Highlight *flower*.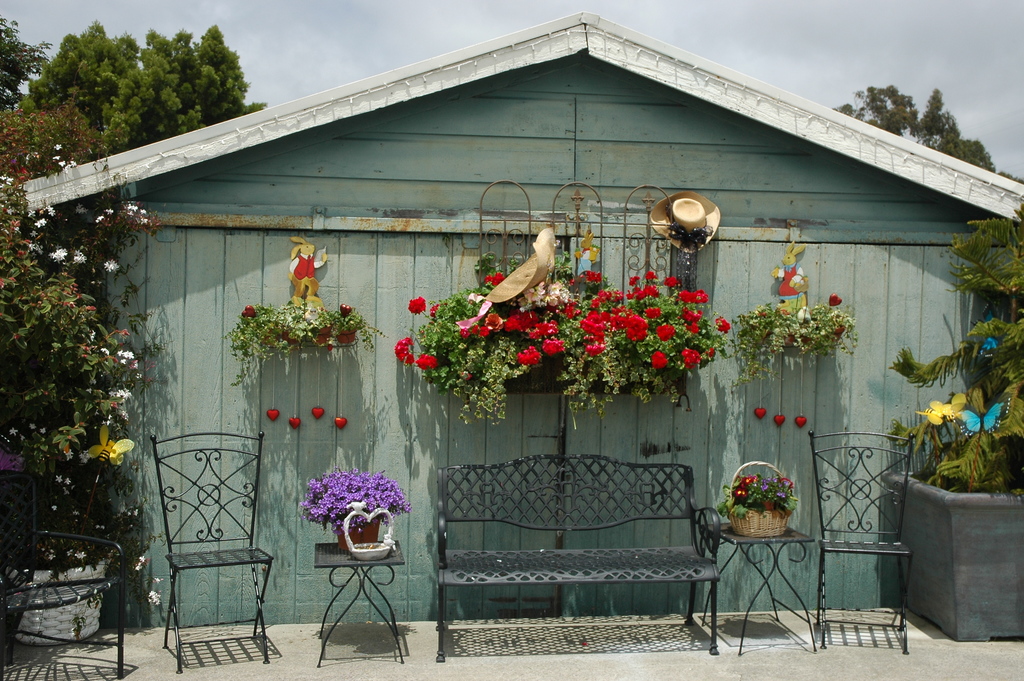
Highlighted region: Rect(56, 159, 67, 170).
